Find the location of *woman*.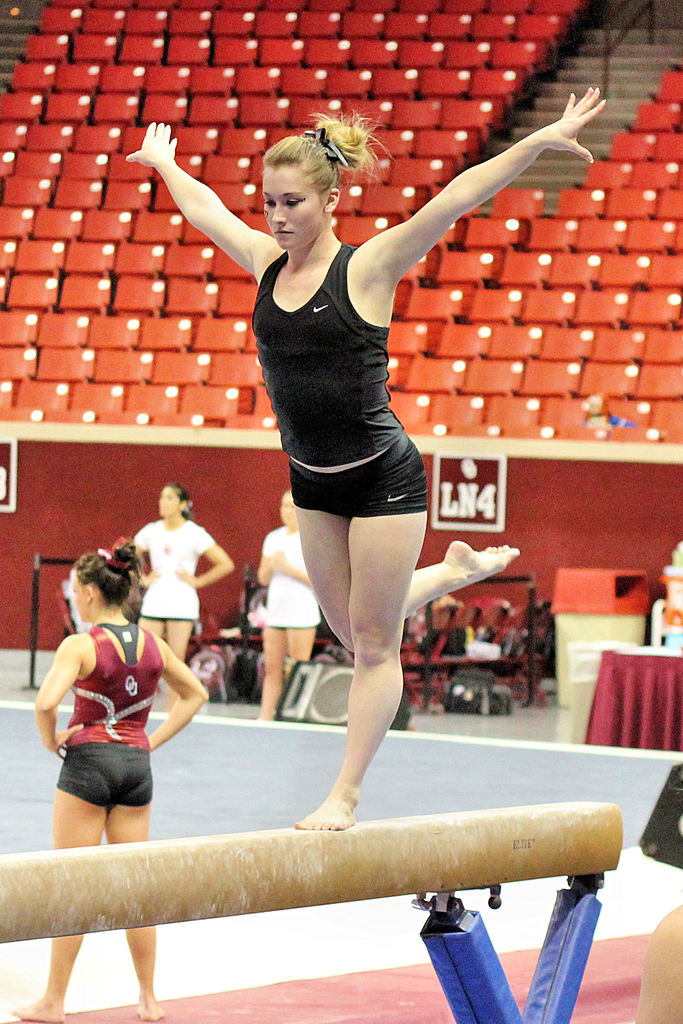
Location: rect(257, 486, 327, 723).
